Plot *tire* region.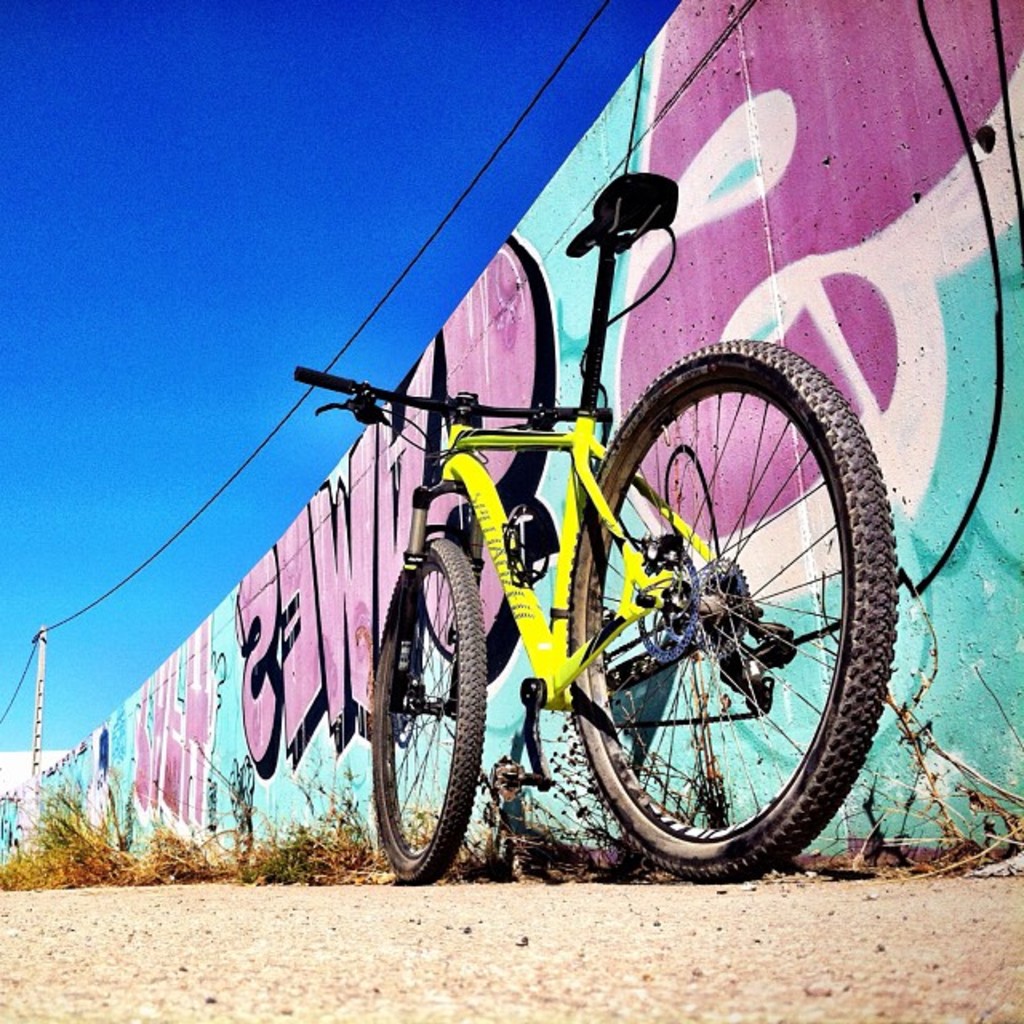
Plotted at pyautogui.locateOnScreen(568, 338, 901, 882).
